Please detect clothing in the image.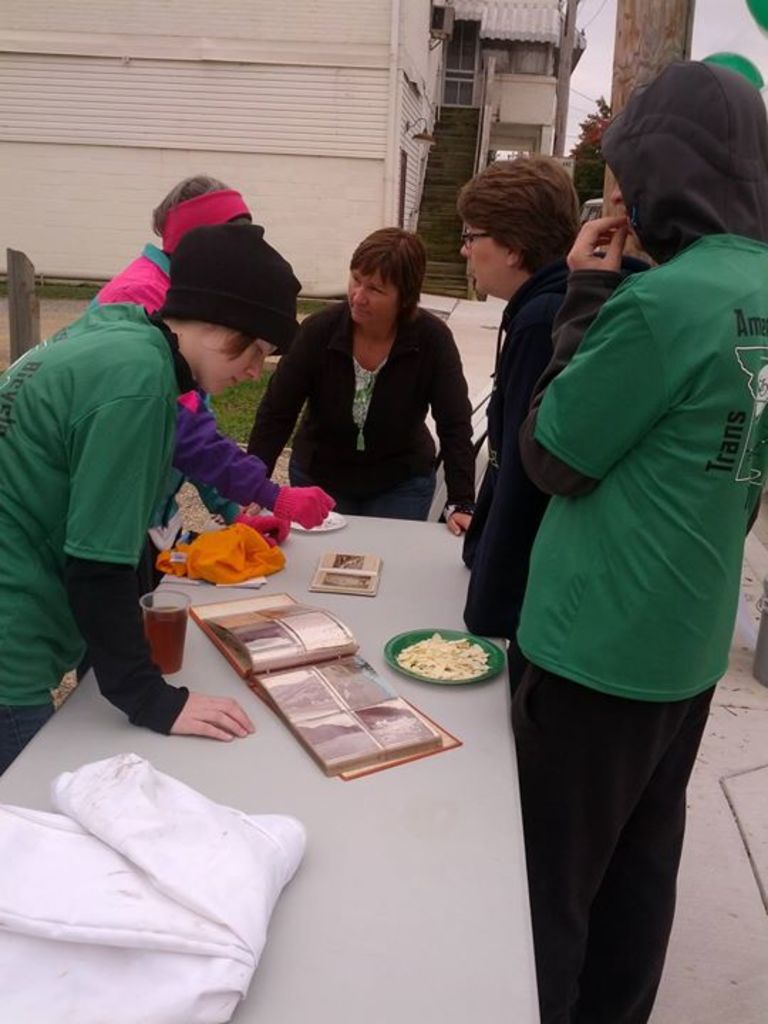
[523,44,767,1023].
